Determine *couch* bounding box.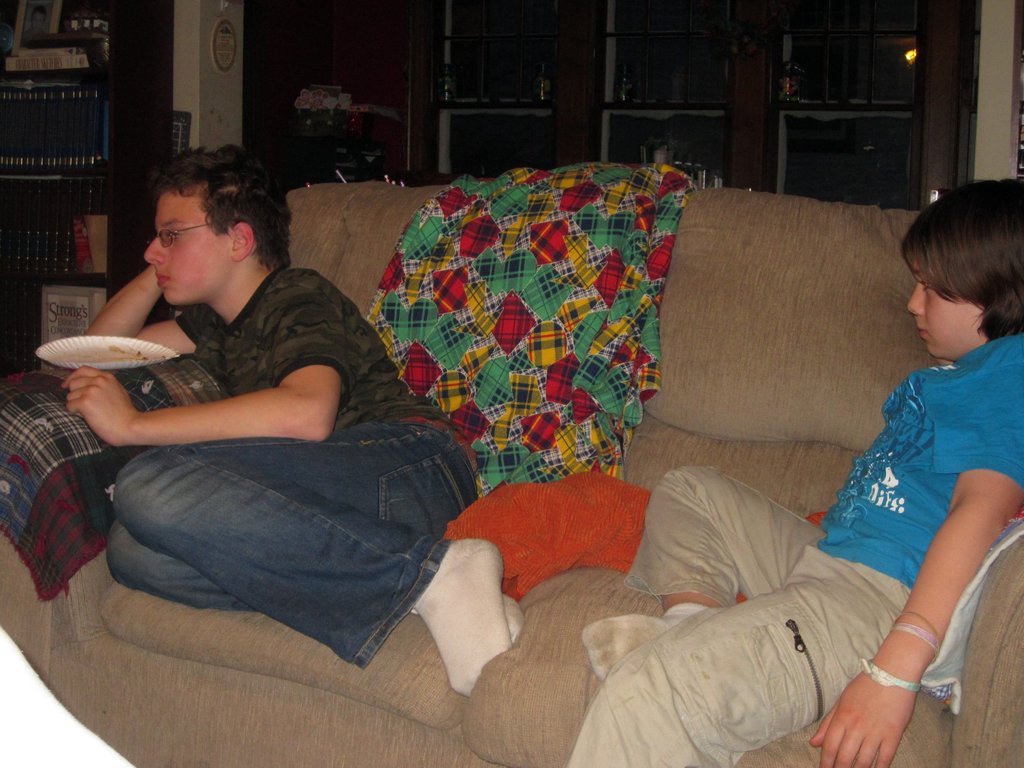
Determined: x1=0 y1=167 x2=1023 y2=767.
